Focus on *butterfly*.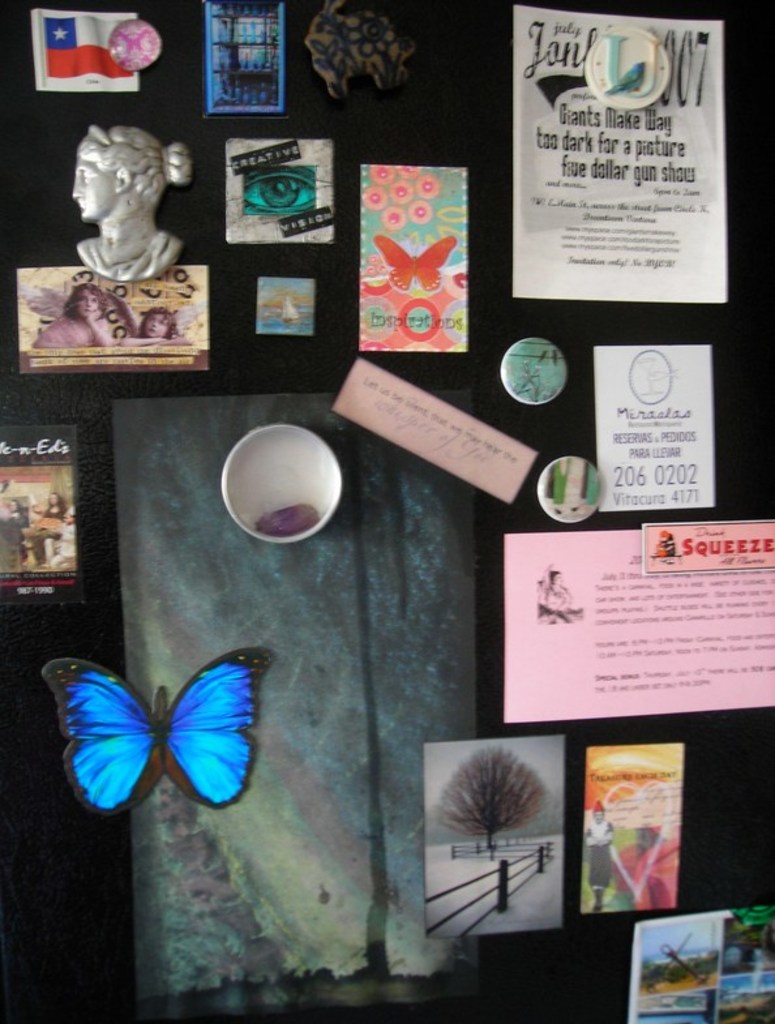
Focused at pyautogui.locateOnScreen(40, 648, 267, 831).
